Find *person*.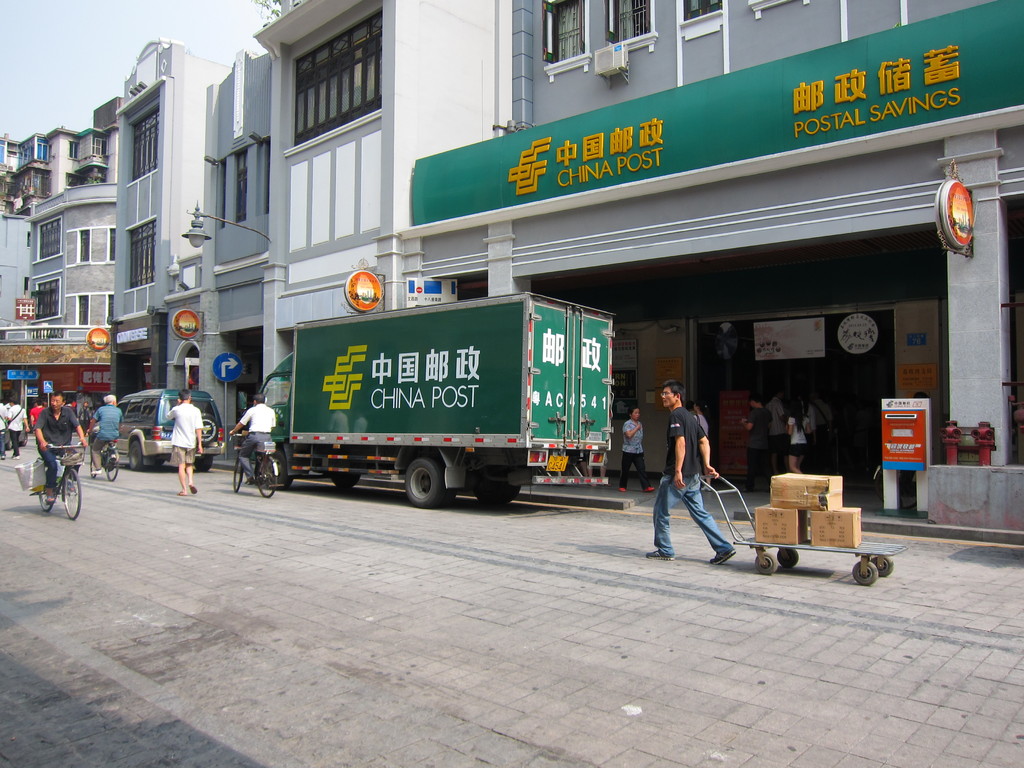
<box>613,401,655,490</box>.
